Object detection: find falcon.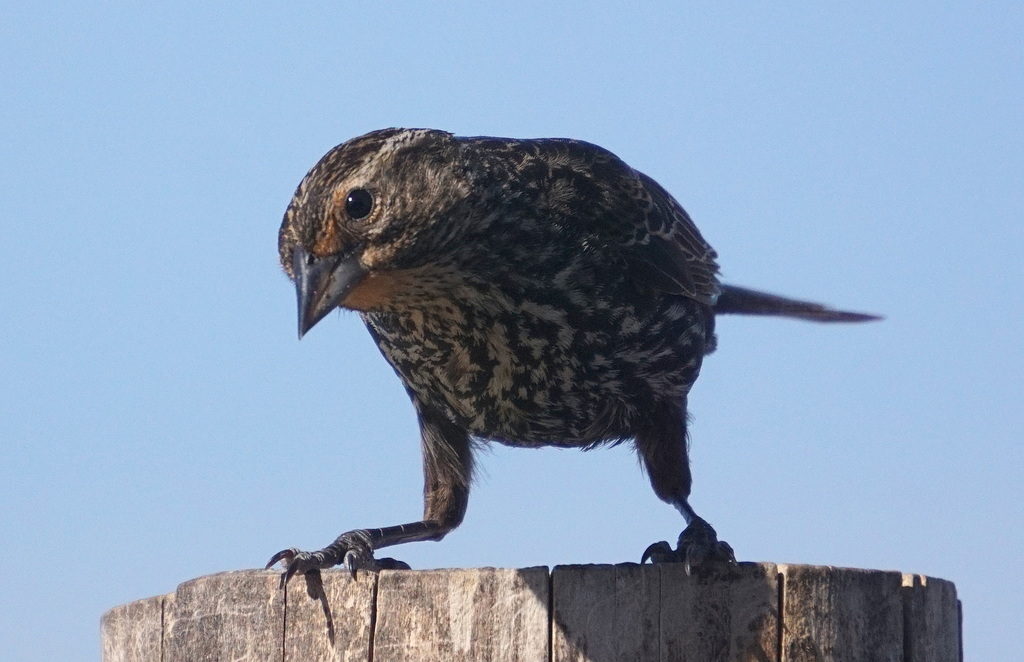
rect(263, 138, 882, 583).
